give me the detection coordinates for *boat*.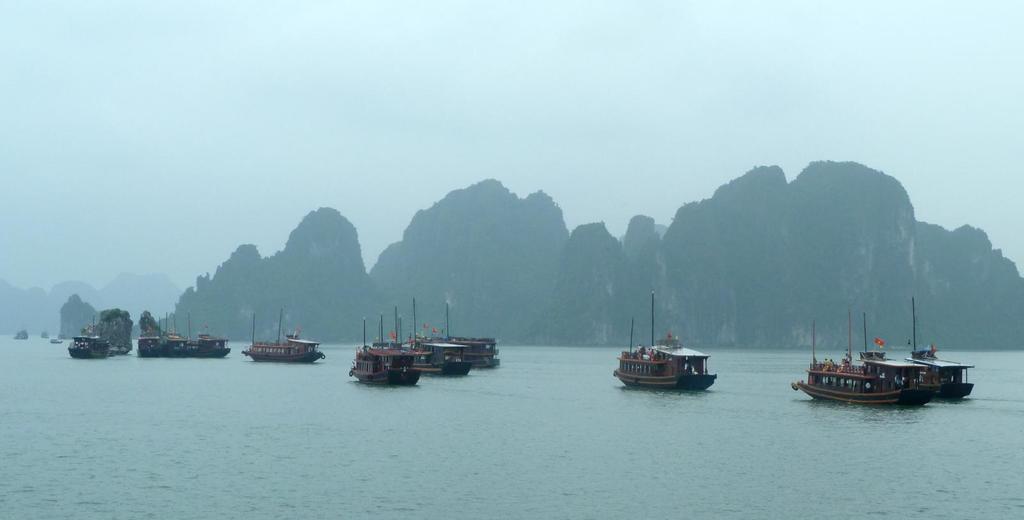
[792, 330, 979, 406].
